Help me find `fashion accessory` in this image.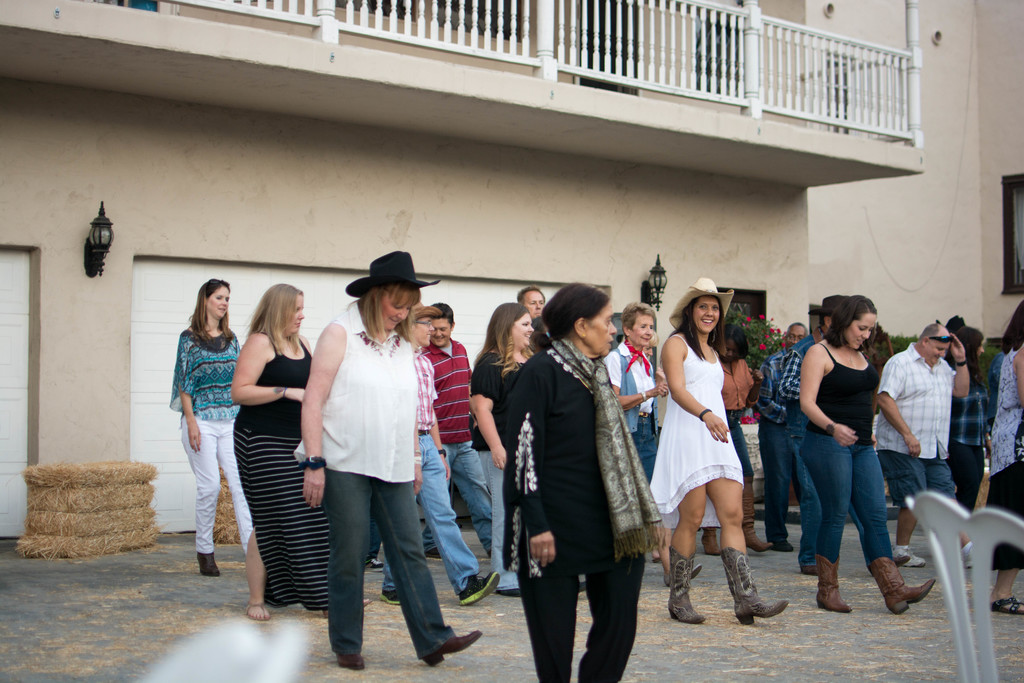
Found it: select_region(637, 410, 653, 418).
